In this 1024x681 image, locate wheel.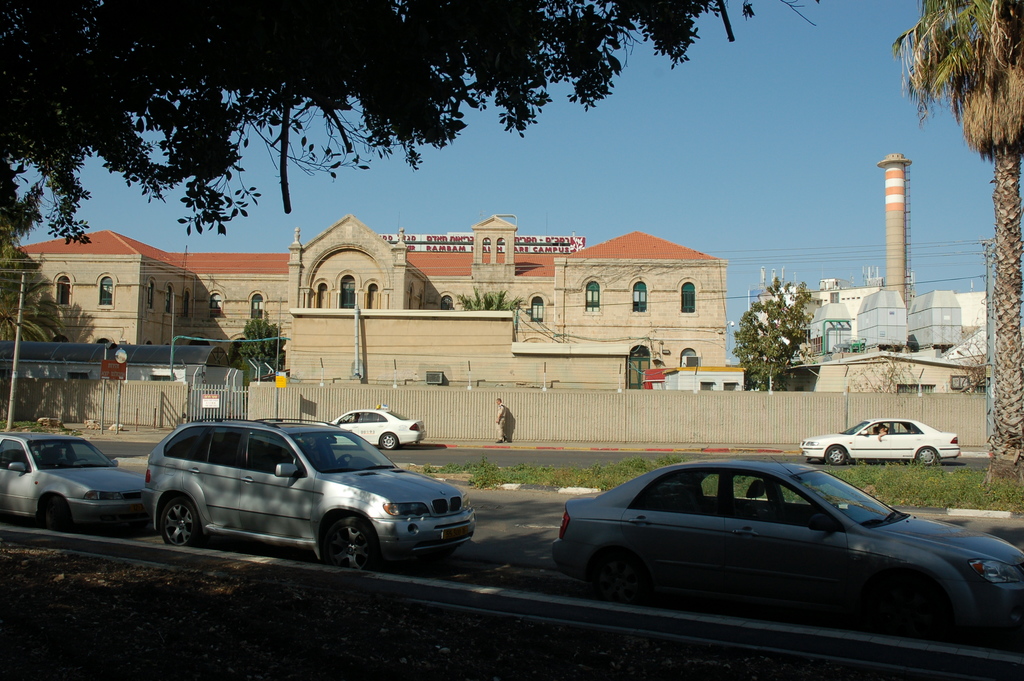
Bounding box: (x1=324, y1=514, x2=378, y2=569).
